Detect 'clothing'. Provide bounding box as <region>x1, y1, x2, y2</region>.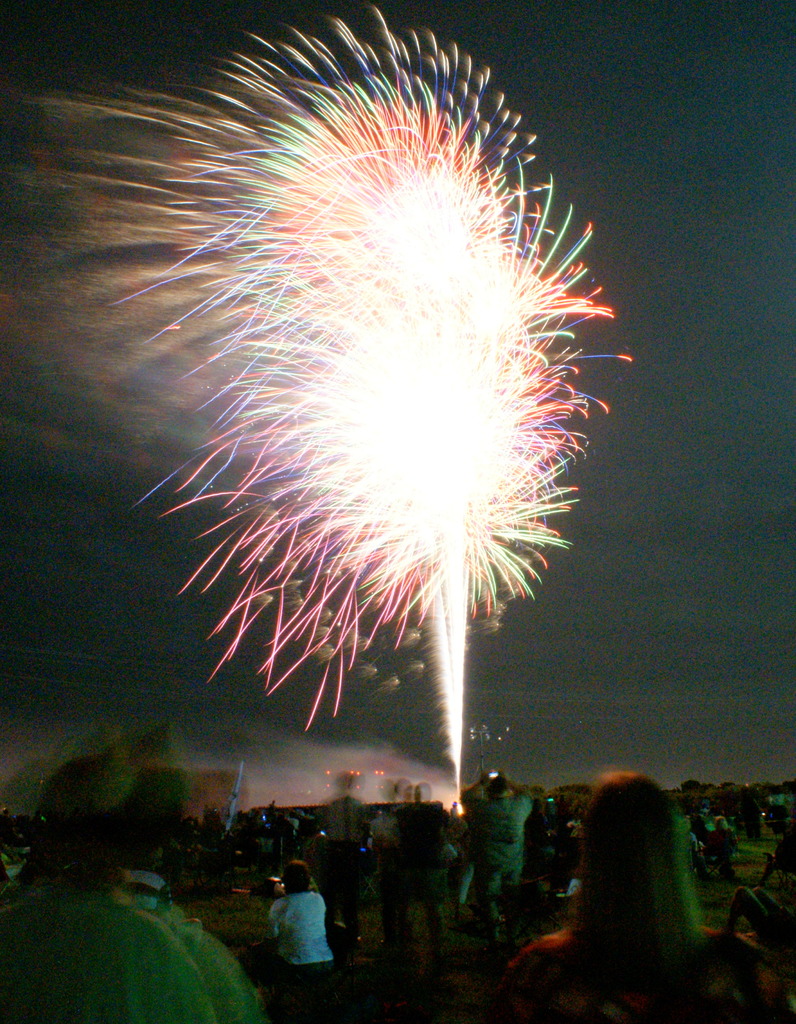
<region>469, 792, 525, 879</region>.
